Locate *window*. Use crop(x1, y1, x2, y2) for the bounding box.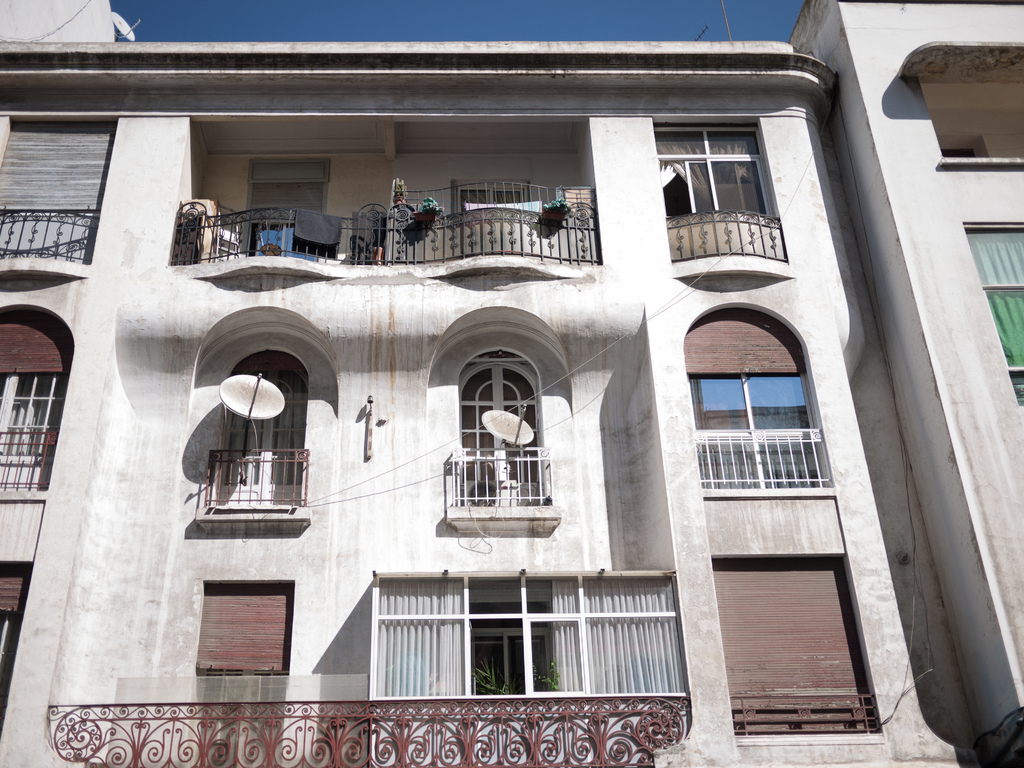
crop(683, 378, 826, 486).
